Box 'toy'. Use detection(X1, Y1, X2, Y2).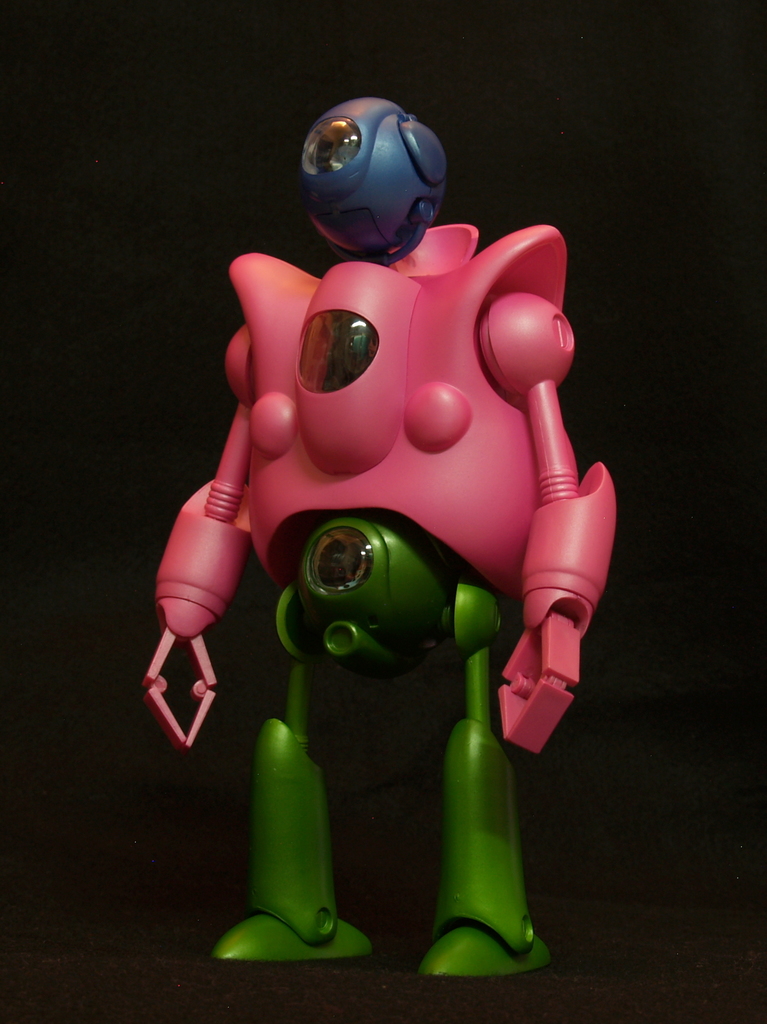
detection(139, 121, 611, 946).
